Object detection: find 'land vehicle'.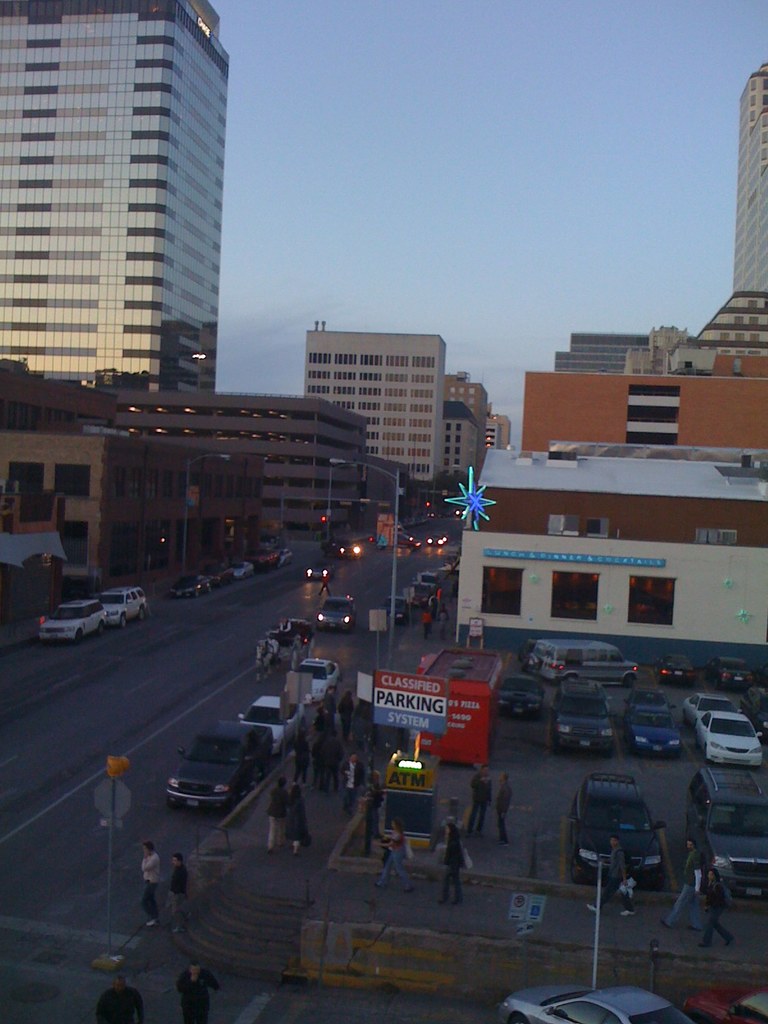
[x1=422, y1=570, x2=438, y2=591].
